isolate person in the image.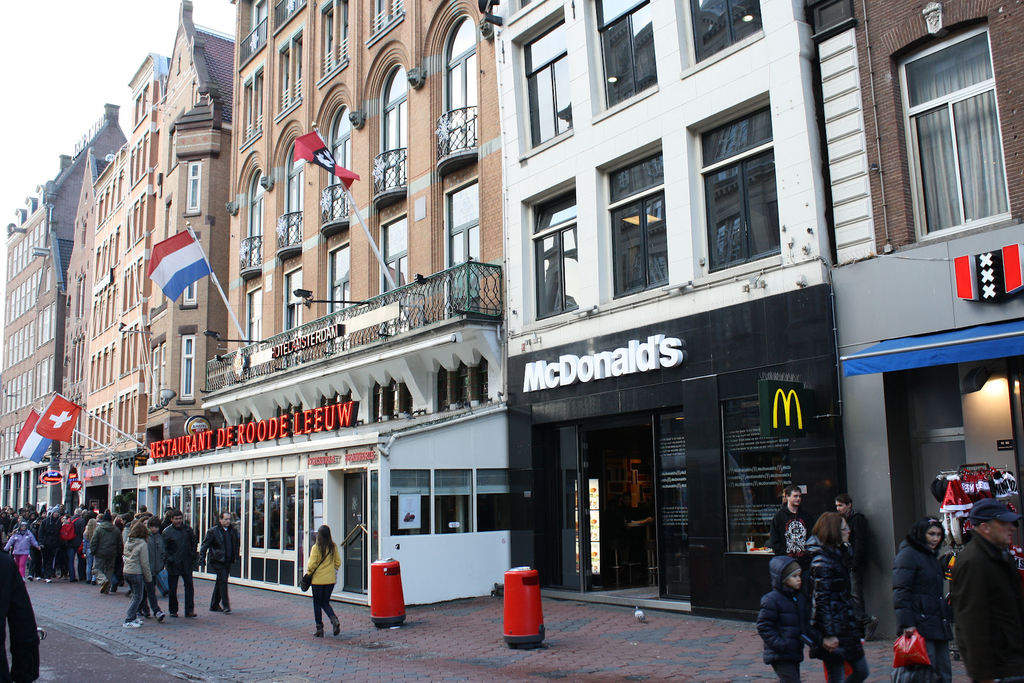
Isolated region: BBox(307, 523, 342, 636).
